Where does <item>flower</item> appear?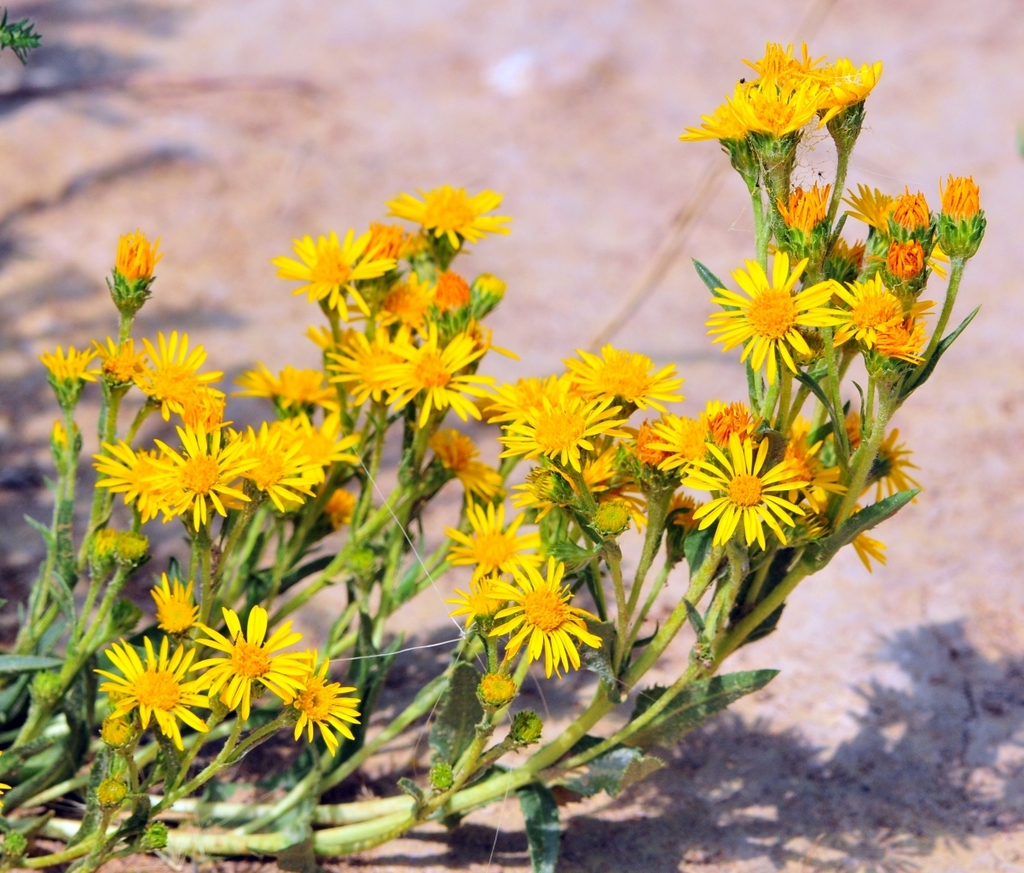
Appears at x1=883, y1=238, x2=921, y2=273.
